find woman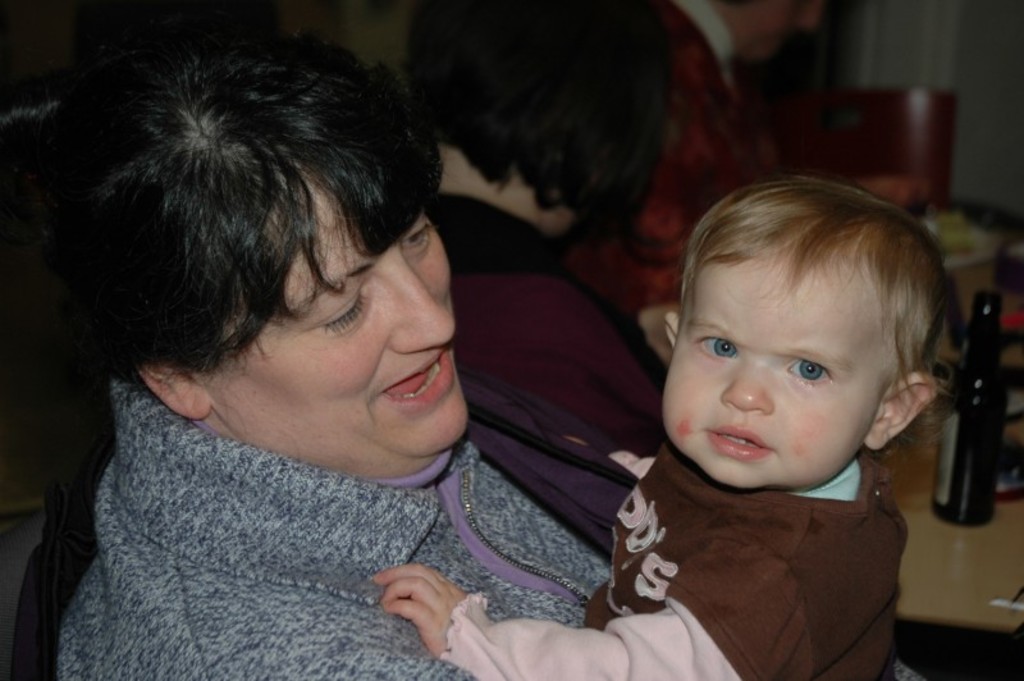
detection(0, 28, 664, 680)
